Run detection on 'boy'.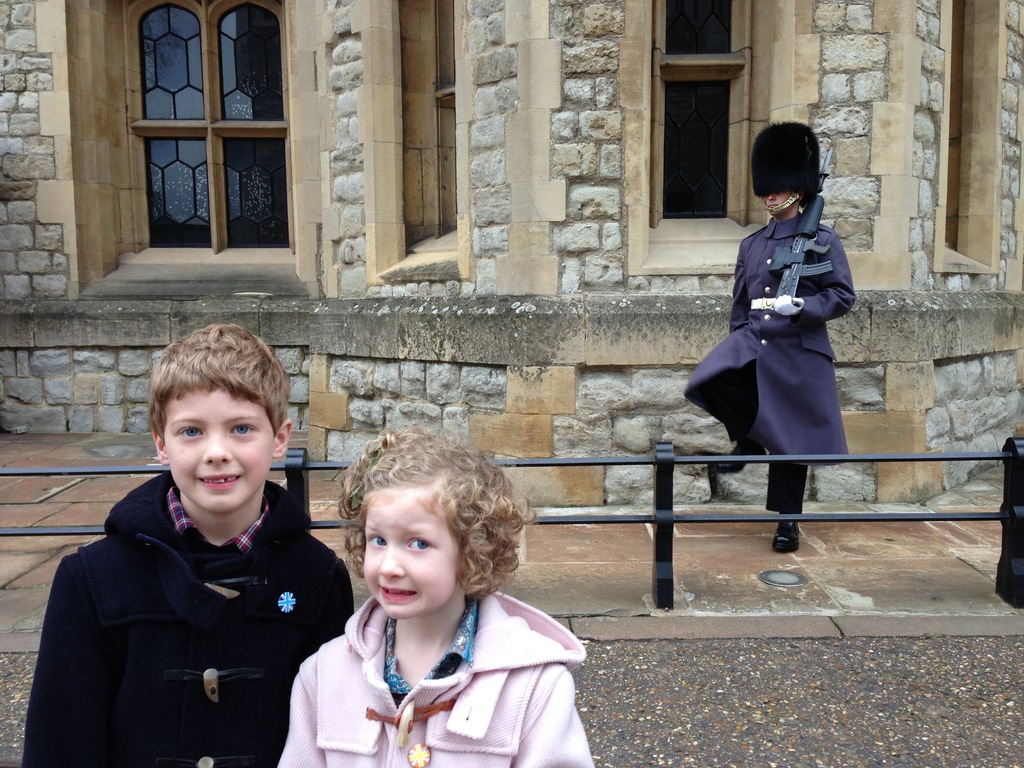
Result: 274, 426, 597, 767.
